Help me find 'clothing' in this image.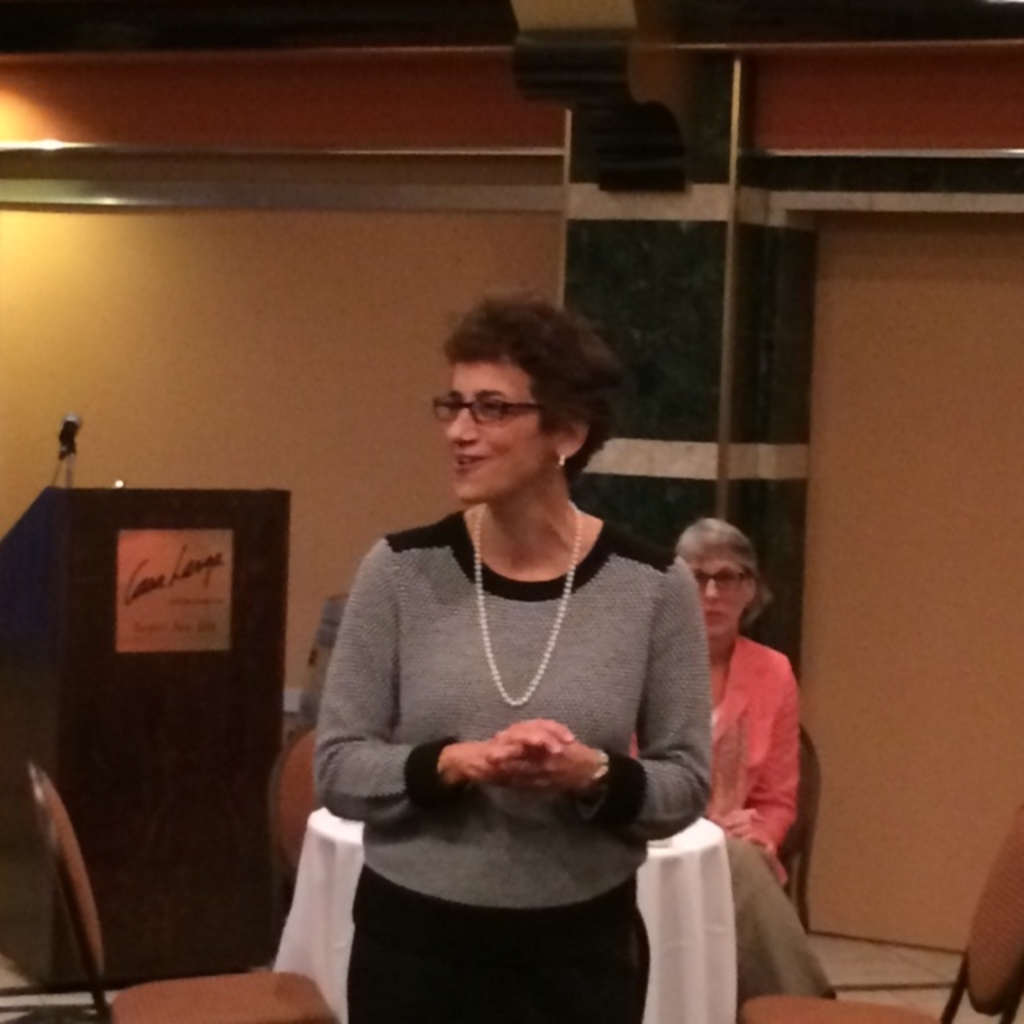
Found it: box(627, 635, 837, 1022).
